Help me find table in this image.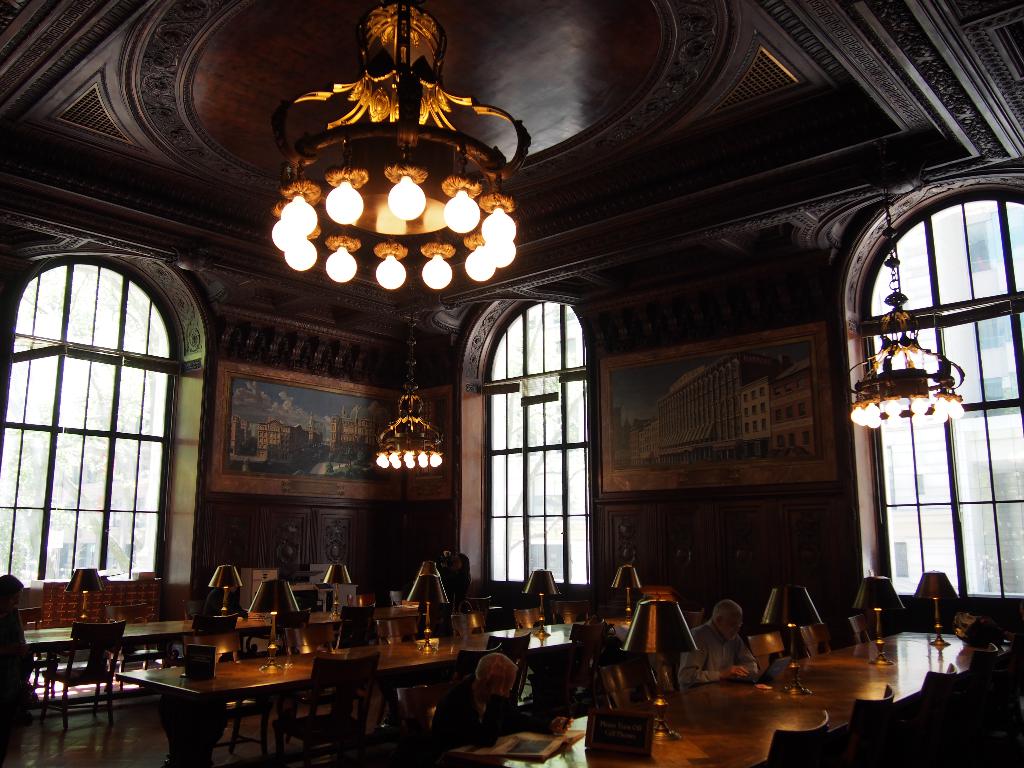
Found it: [x1=457, y1=612, x2=636, y2=717].
